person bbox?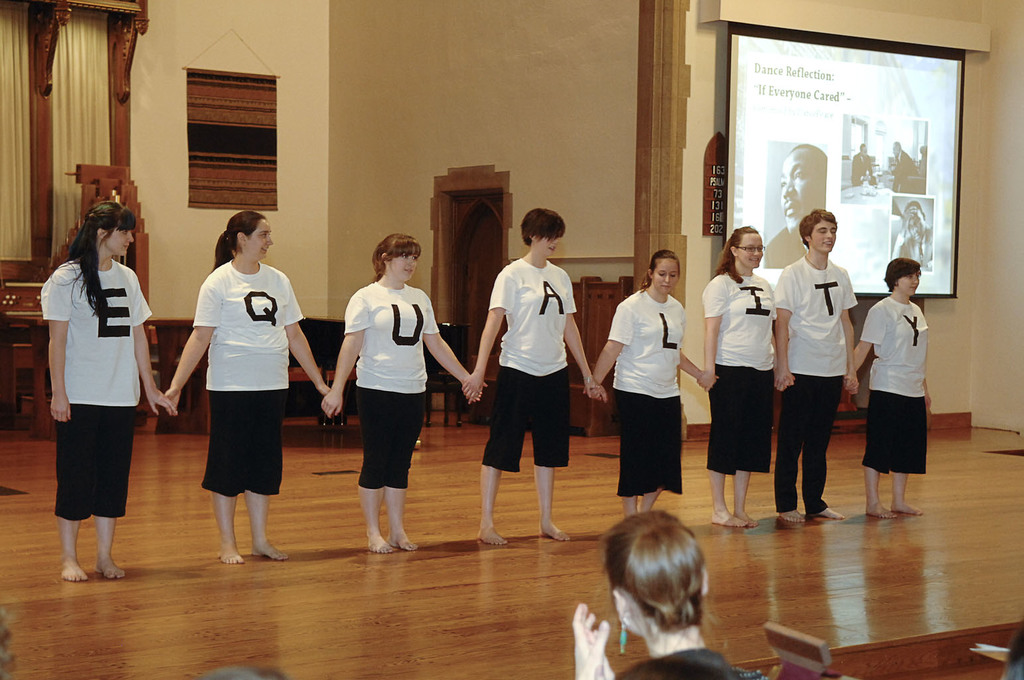
(x1=891, y1=136, x2=922, y2=186)
